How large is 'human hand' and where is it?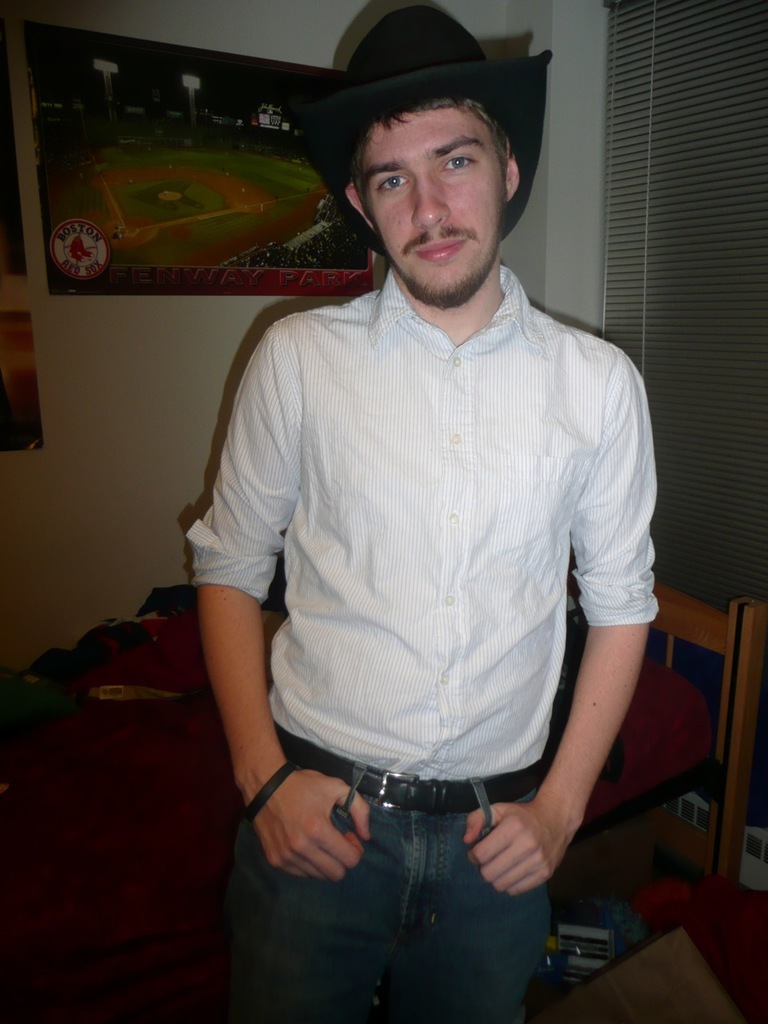
Bounding box: (462, 800, 571, 899).
